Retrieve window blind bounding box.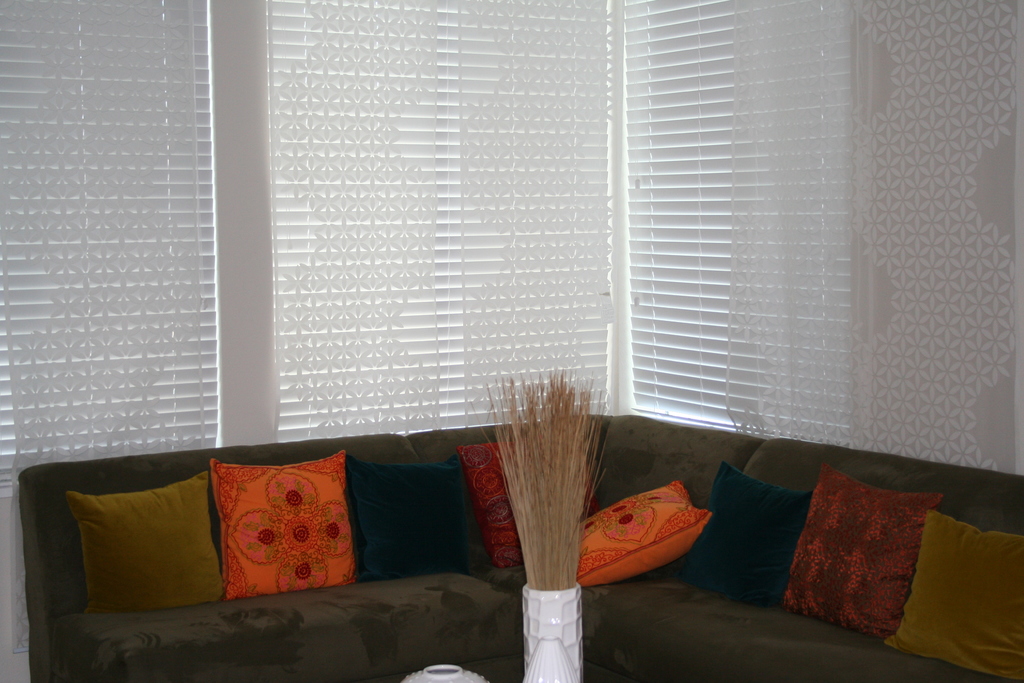
Bounding box: [left=0, top=0, right=607, bottom=502].
